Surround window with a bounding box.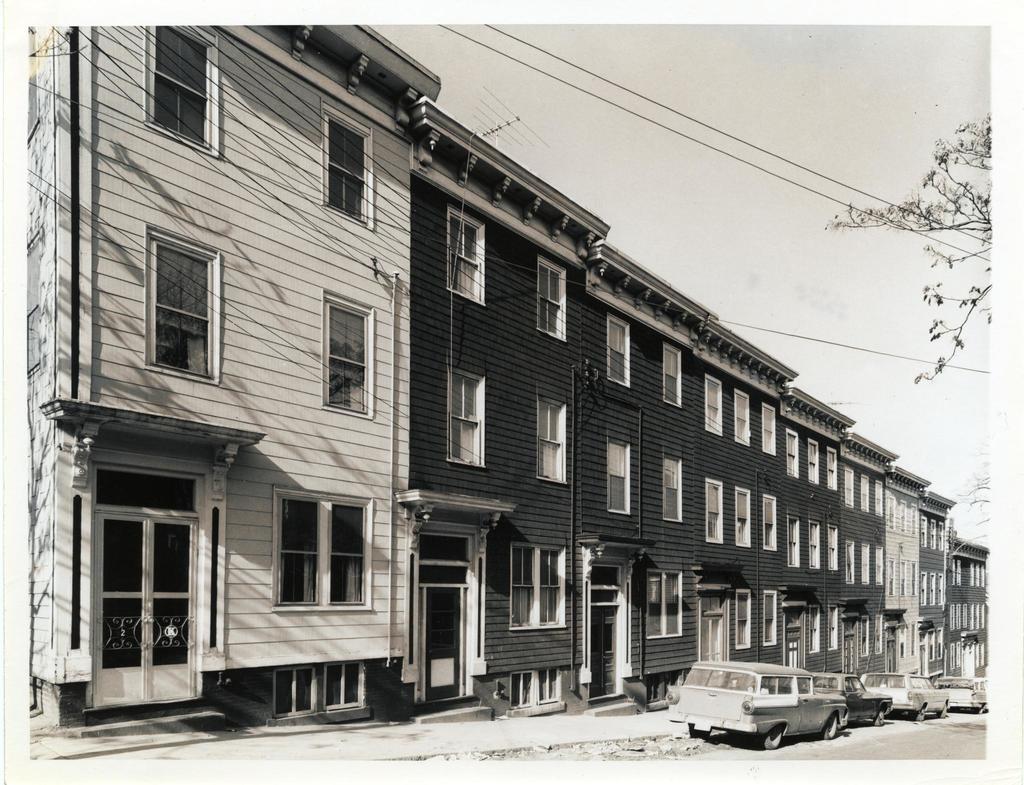
{"x1": 790, "y1": 516, "x2": 804, "y2": 571}.
